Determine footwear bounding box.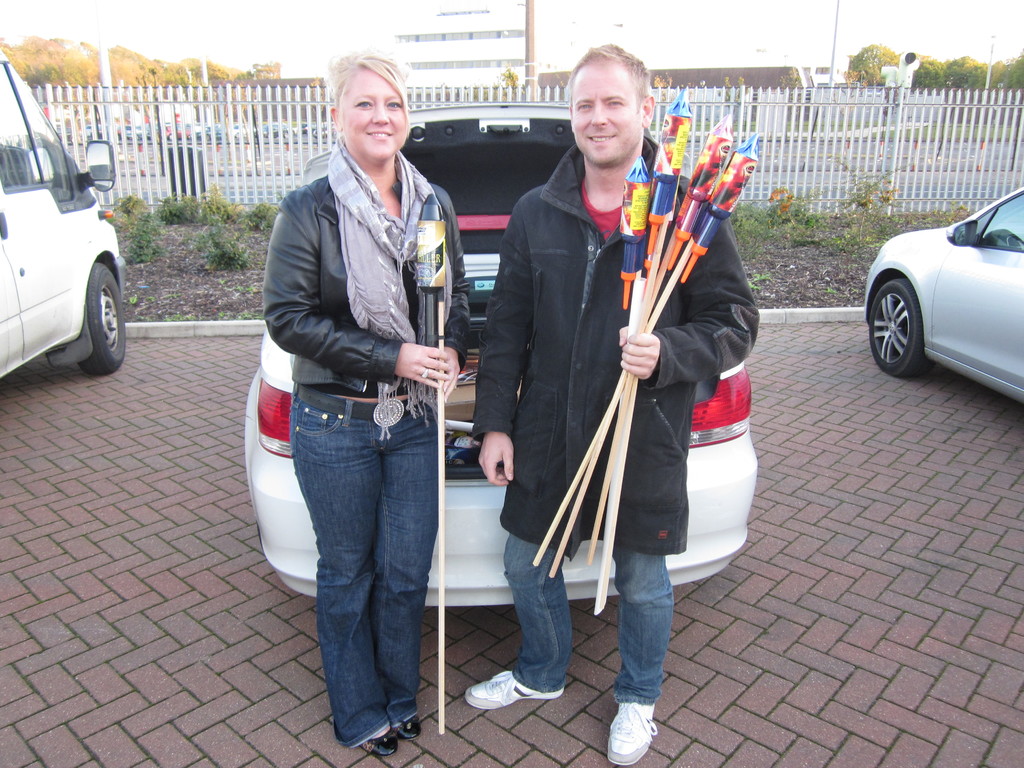
Determined: bbox(360, 725, 404, 757).
